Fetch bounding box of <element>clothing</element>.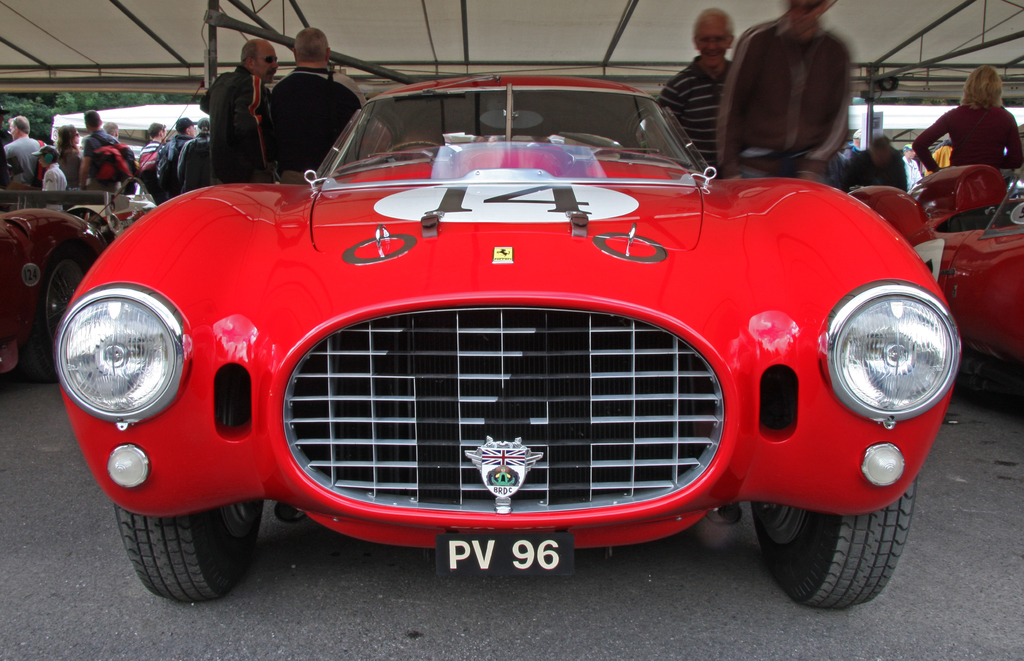
Bbox: x1=135, y1=141, x2=165, y2=197.
